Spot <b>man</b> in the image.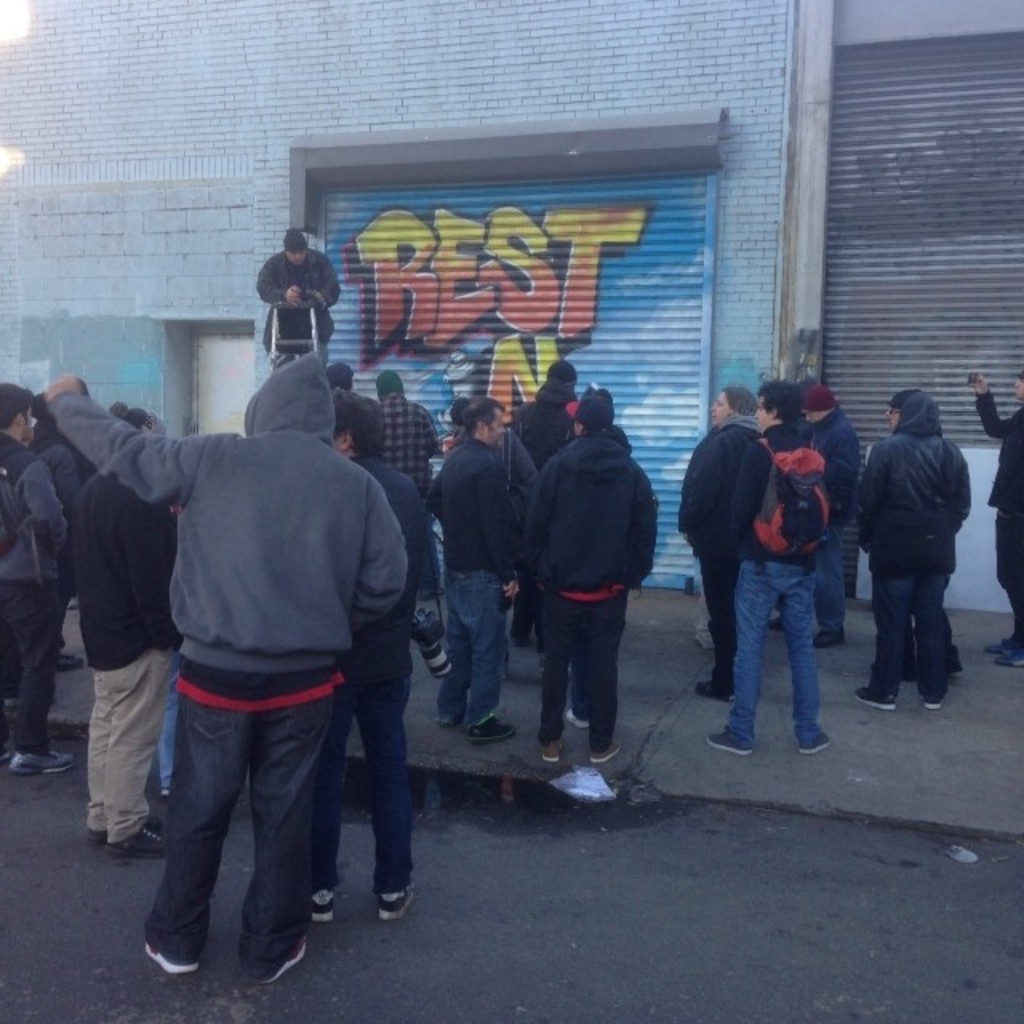
<b>man</b> found at pyautogui.locateOnScreen(251, 227, 331, 378).
